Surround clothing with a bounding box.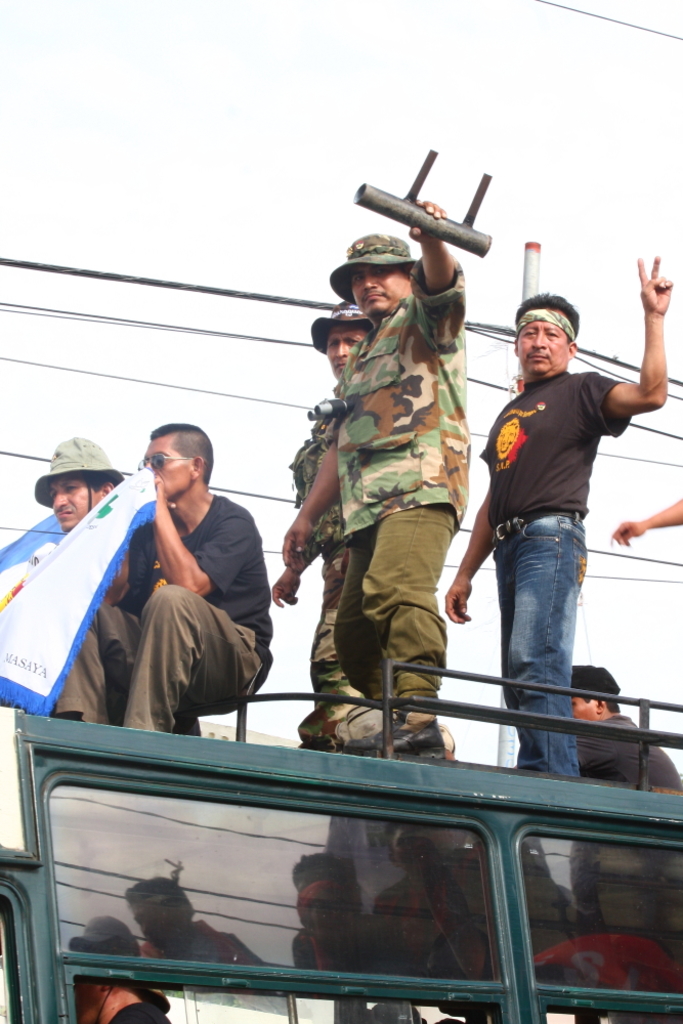
568 712 678 794.
